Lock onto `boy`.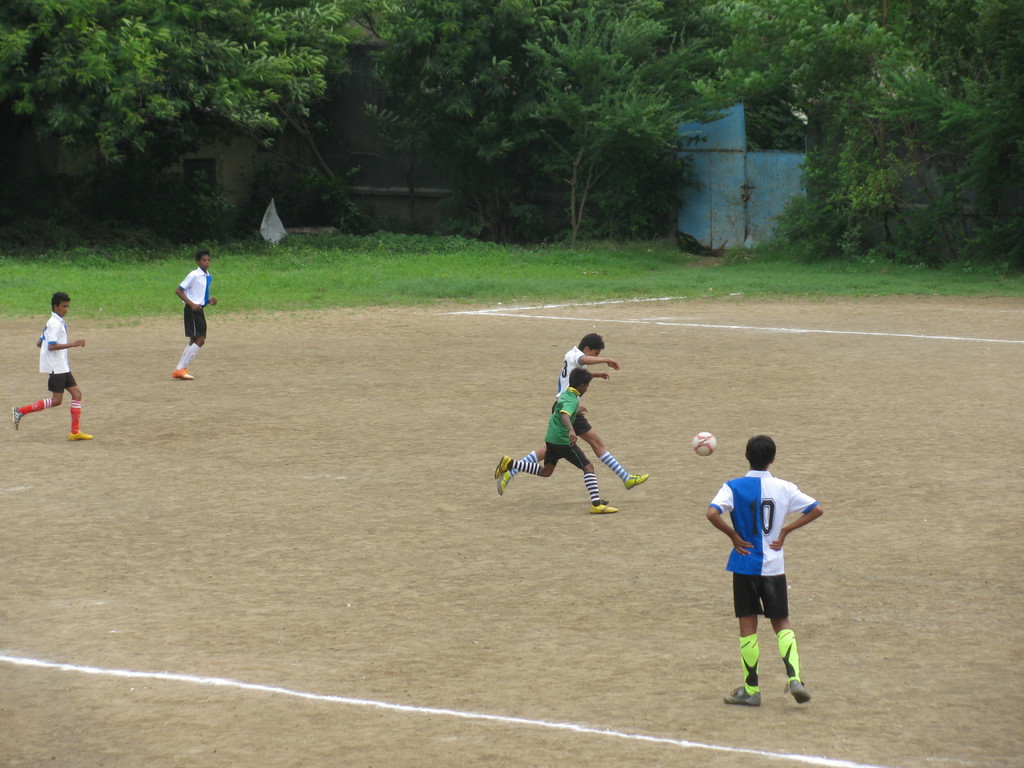
Locked: box=[496, 369, 616, 515].
